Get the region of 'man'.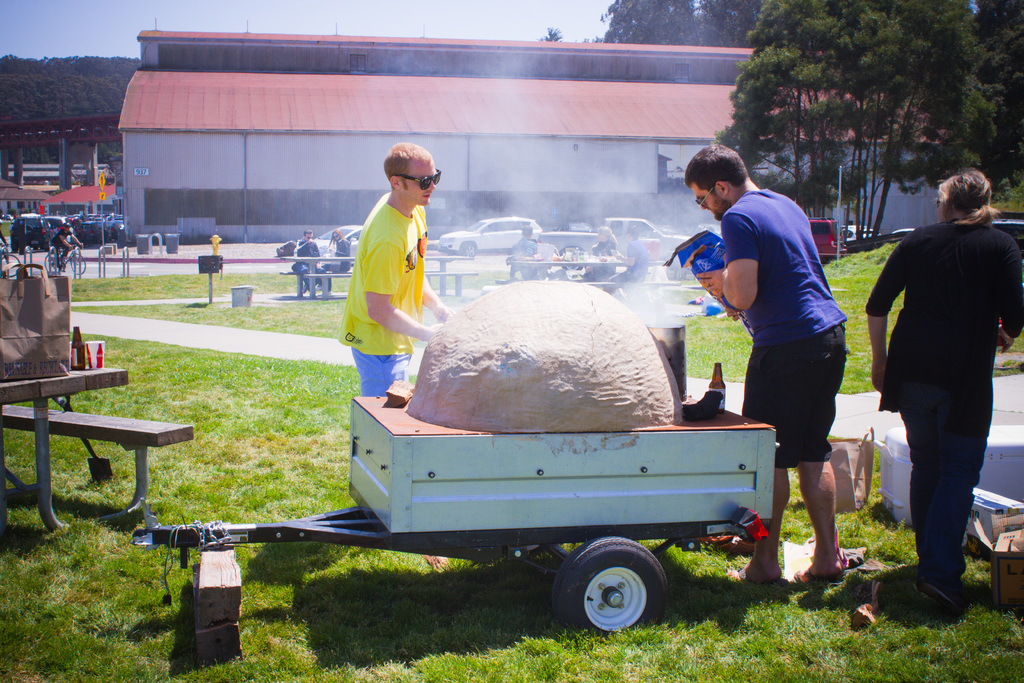
Rect(602, 224, 650, 300).
